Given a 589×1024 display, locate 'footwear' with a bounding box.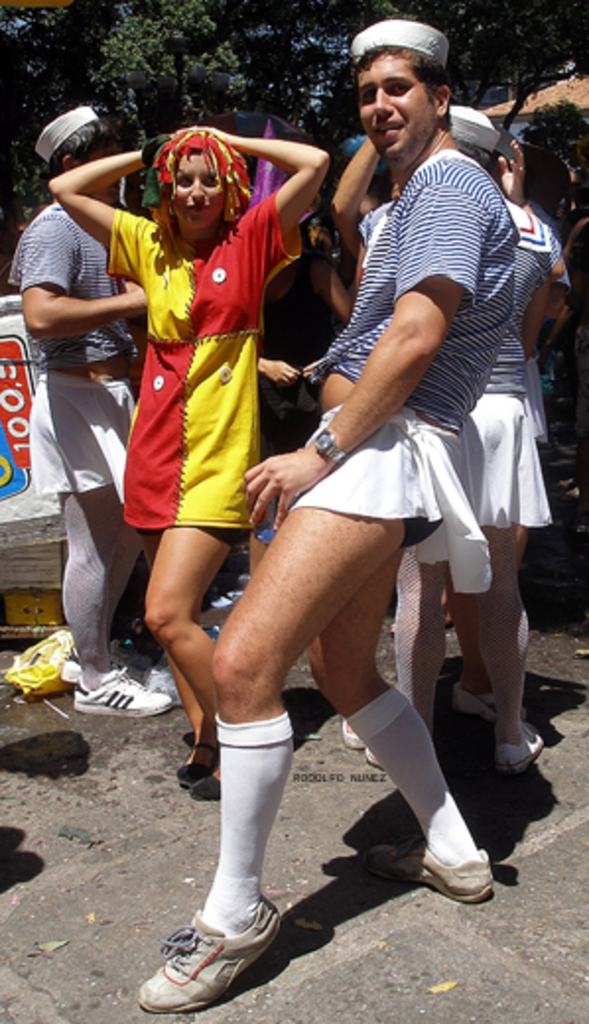
Located: 154/662/179/701.
